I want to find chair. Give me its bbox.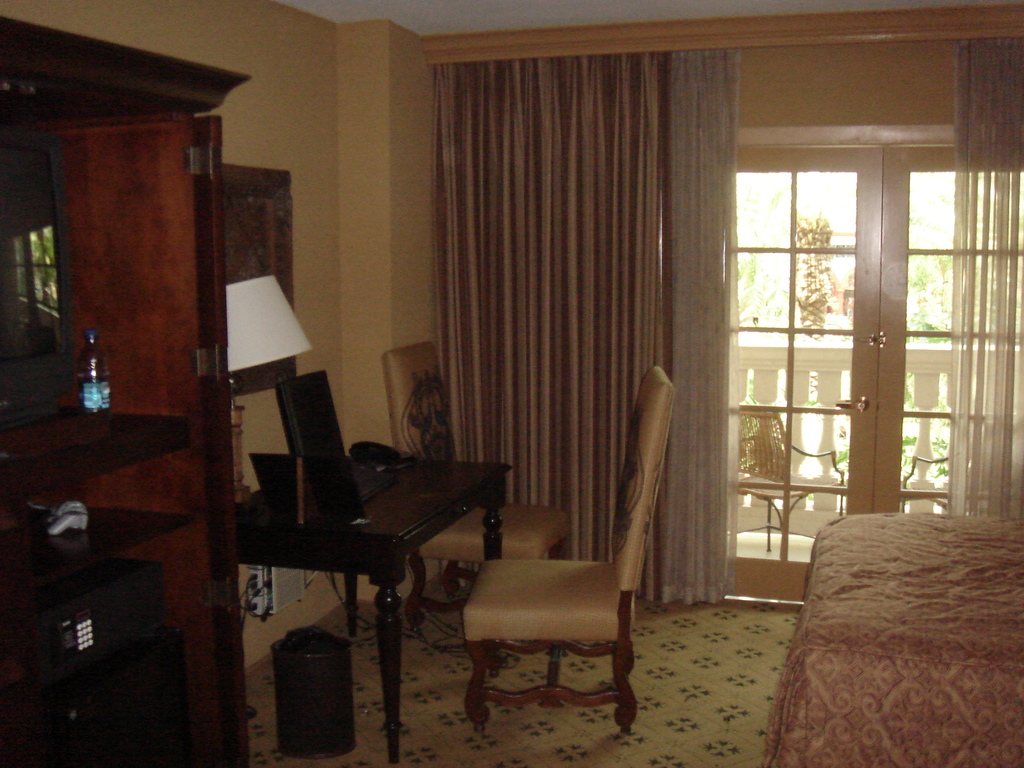
{"x1": 457, "y1": 364, "x2": 661, "y2": 733}.
